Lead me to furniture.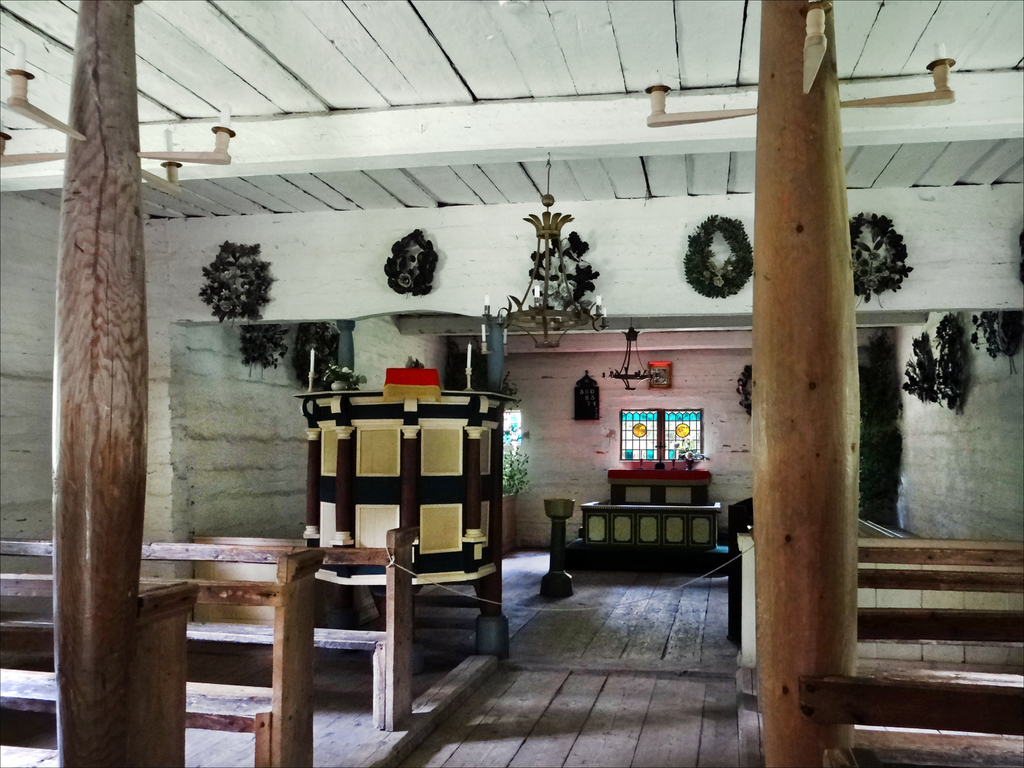
Lead to [x1=0, y1=575, x2=194, y2=767].
